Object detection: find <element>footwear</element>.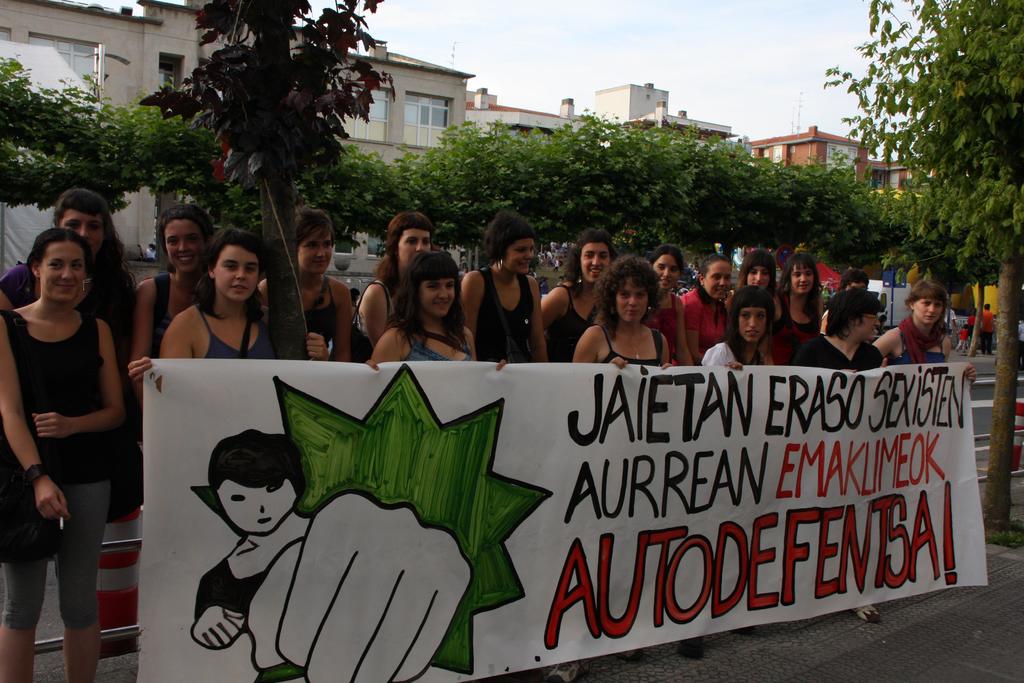
[676,638,706,660].
